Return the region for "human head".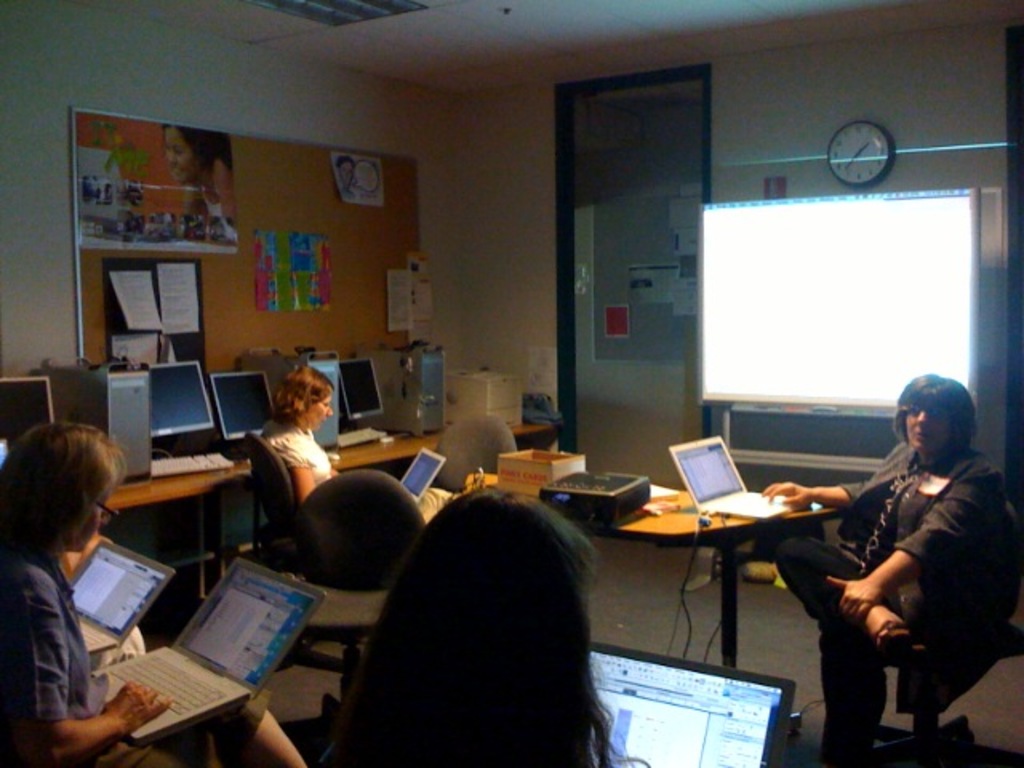
<box>277,366,336,427</box>.
